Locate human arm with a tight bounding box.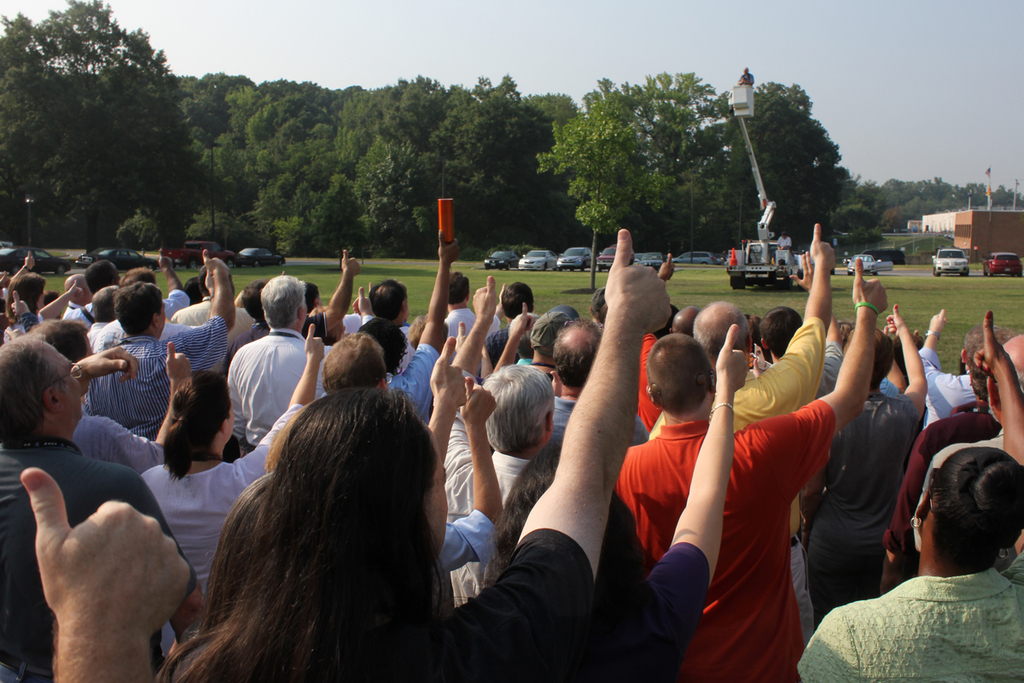
(36, 276, 84, 324).
